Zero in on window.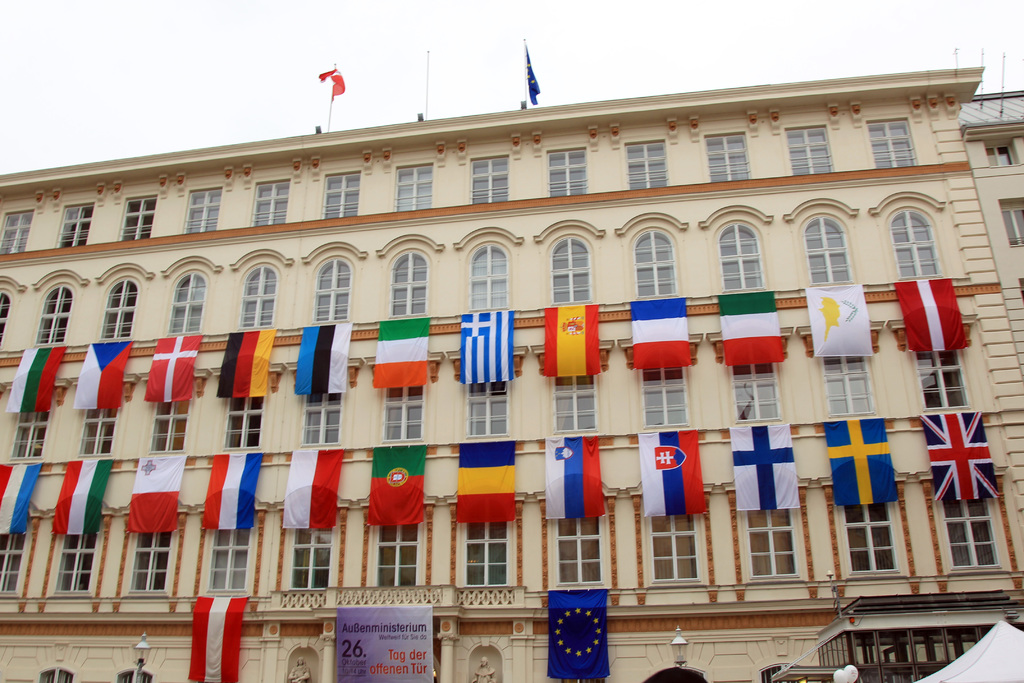
Zeroed in: 122, 513, 182, 599.
